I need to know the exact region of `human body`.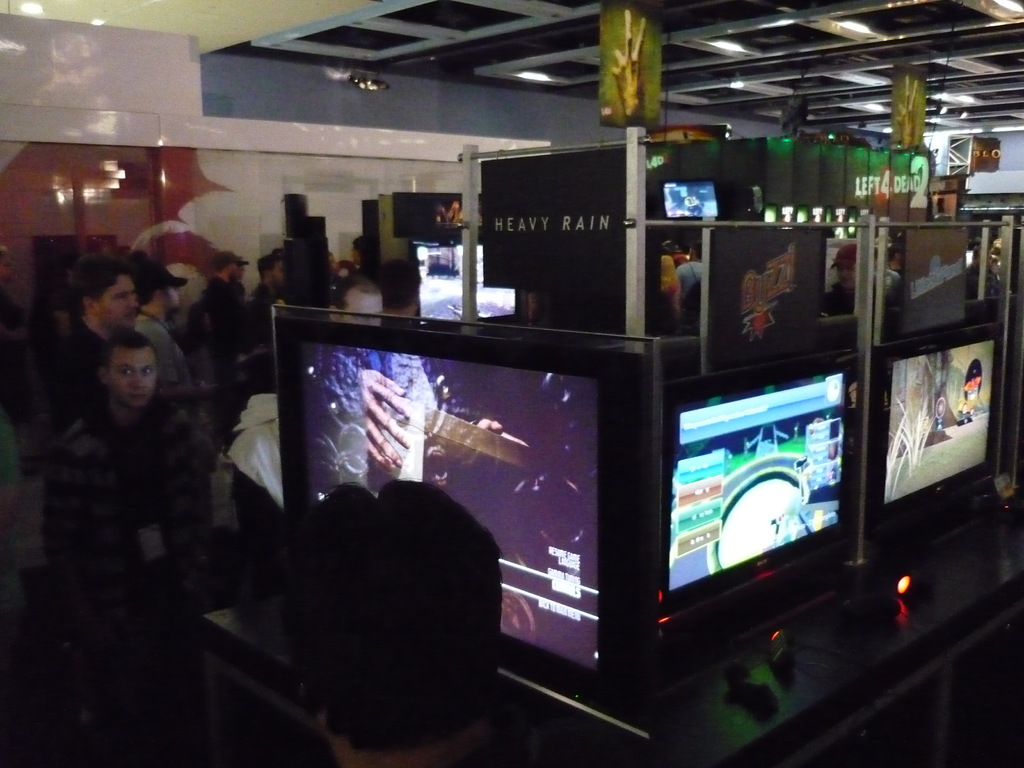
Region: detection(42, 250, 149, 413).
